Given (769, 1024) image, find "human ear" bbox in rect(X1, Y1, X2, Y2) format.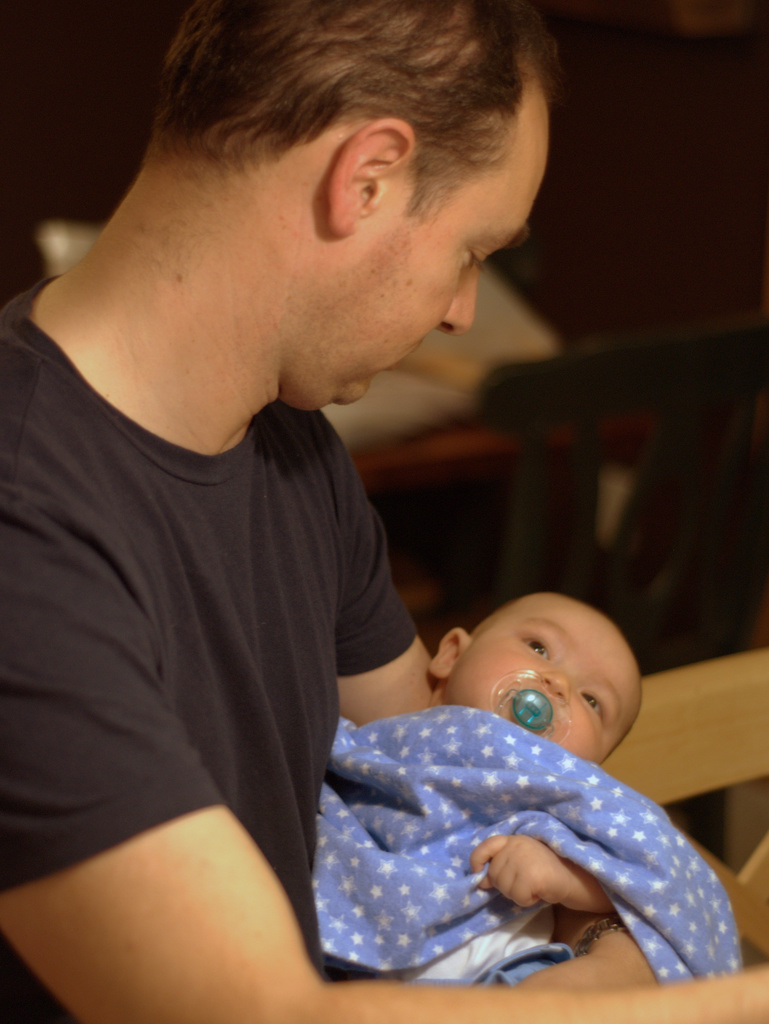
rect(426, 627, 473, 686).
